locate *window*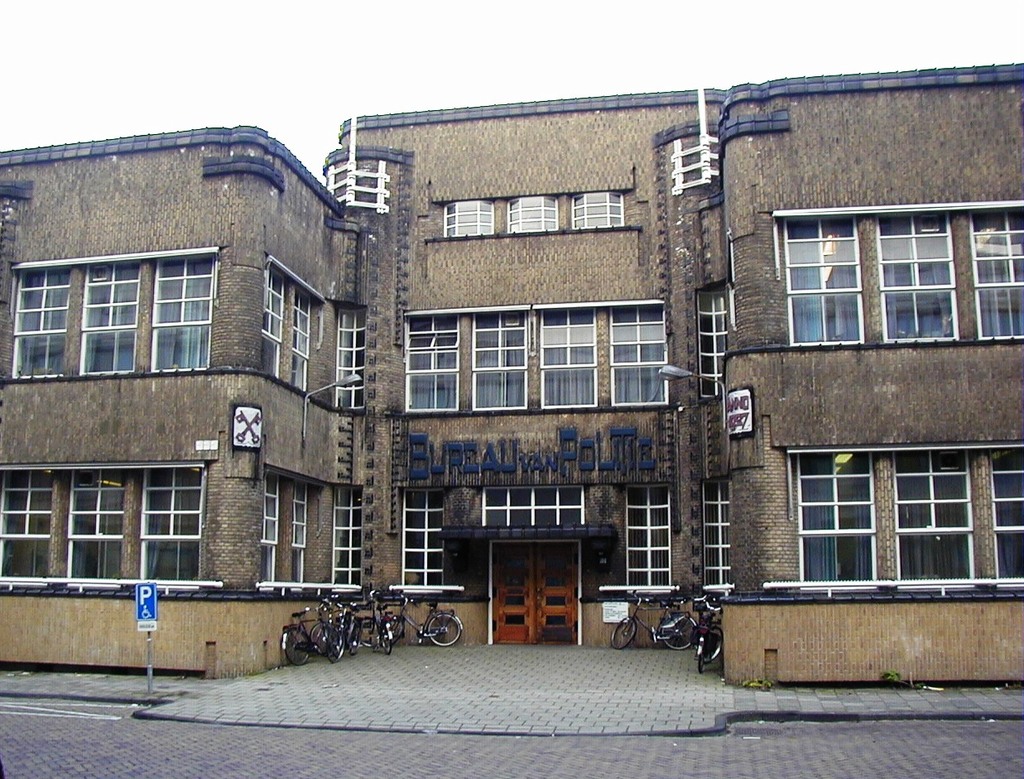
x1=537, y1=297, x2=597, y2=408
